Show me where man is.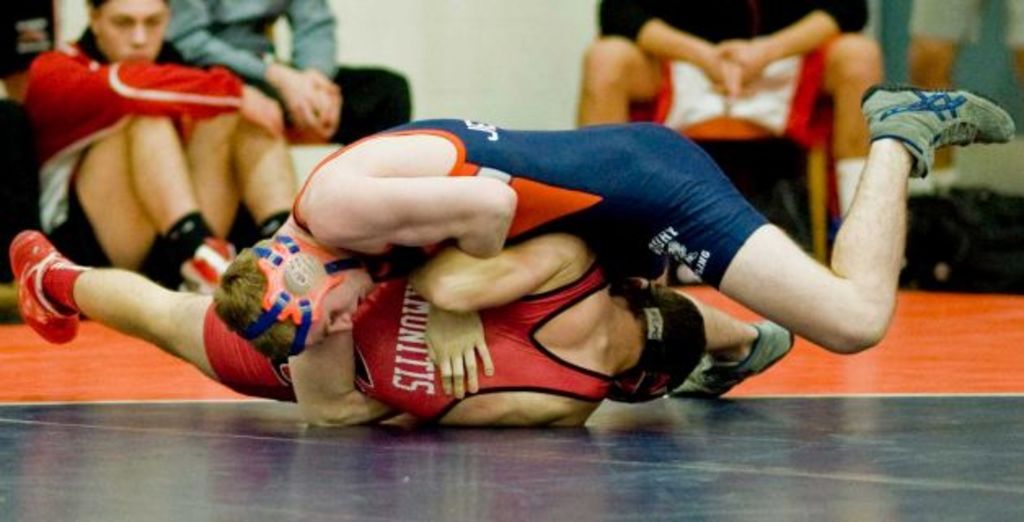
man is at locate(577, 0, 882, 219).
